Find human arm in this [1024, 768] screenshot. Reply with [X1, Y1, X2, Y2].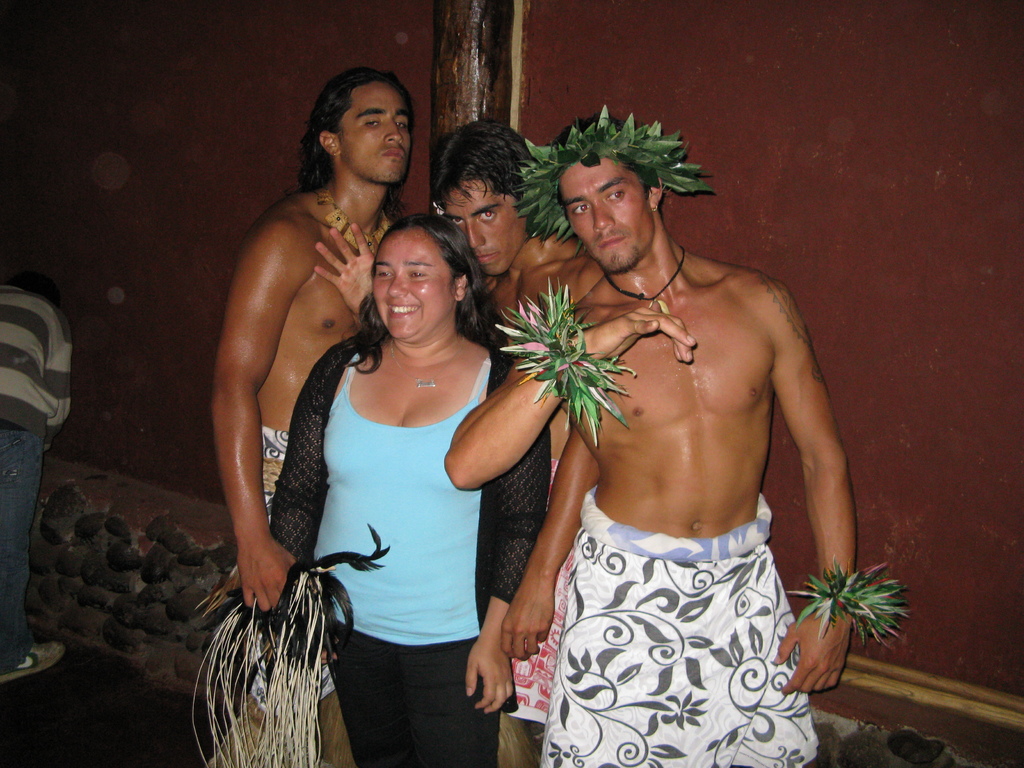
[439, 302, 696, 488].
